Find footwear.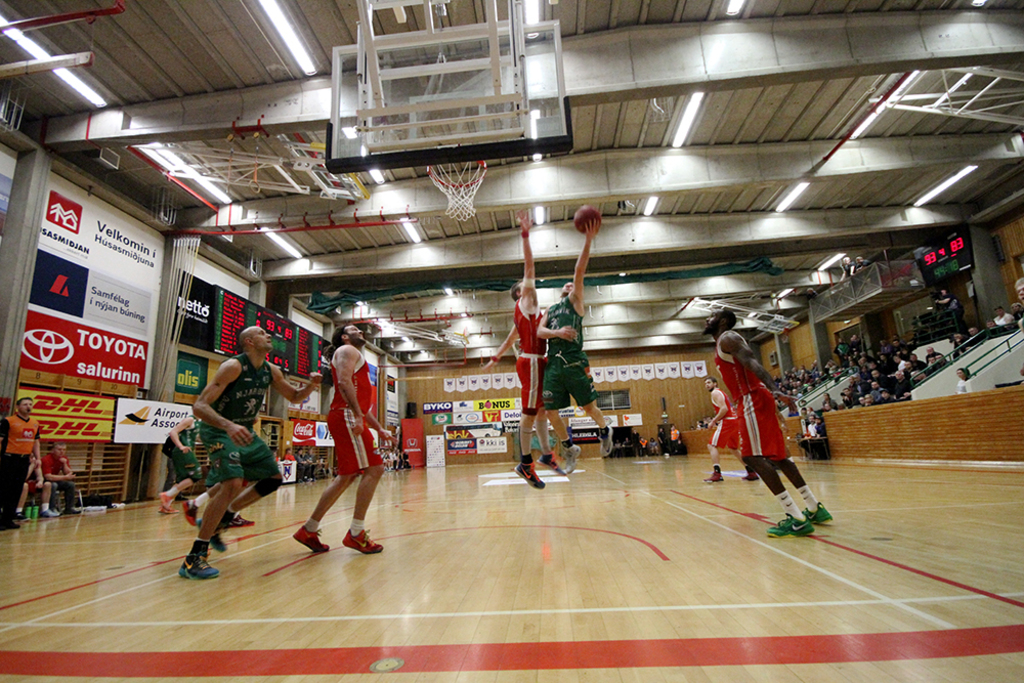
bbox=(62, 505, 82, 517).
